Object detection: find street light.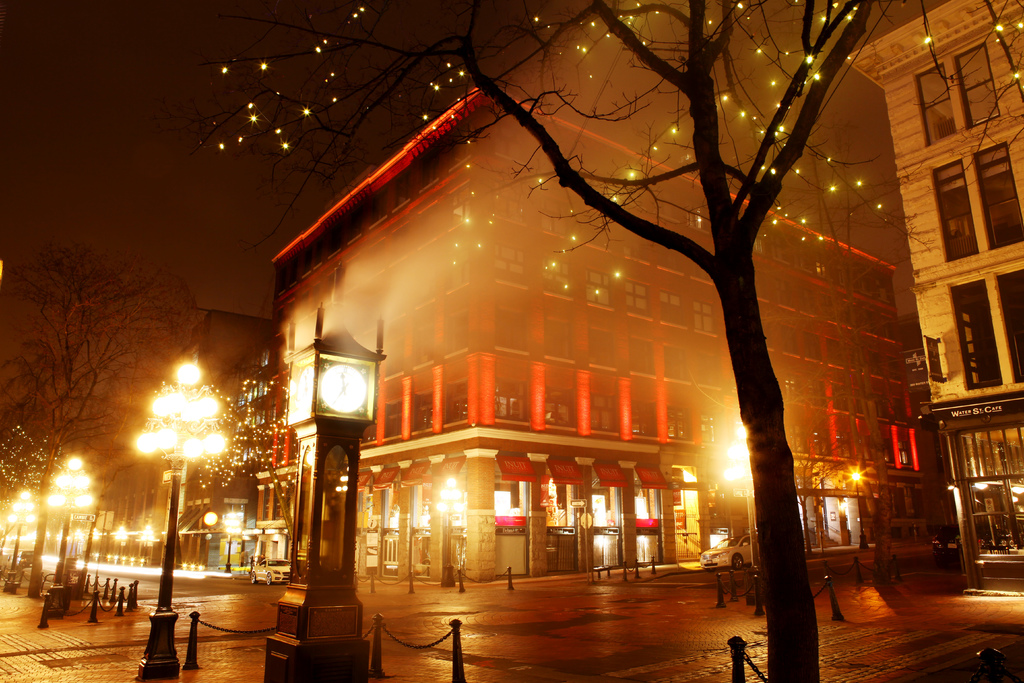
crop(46, 454, 95, 613).
